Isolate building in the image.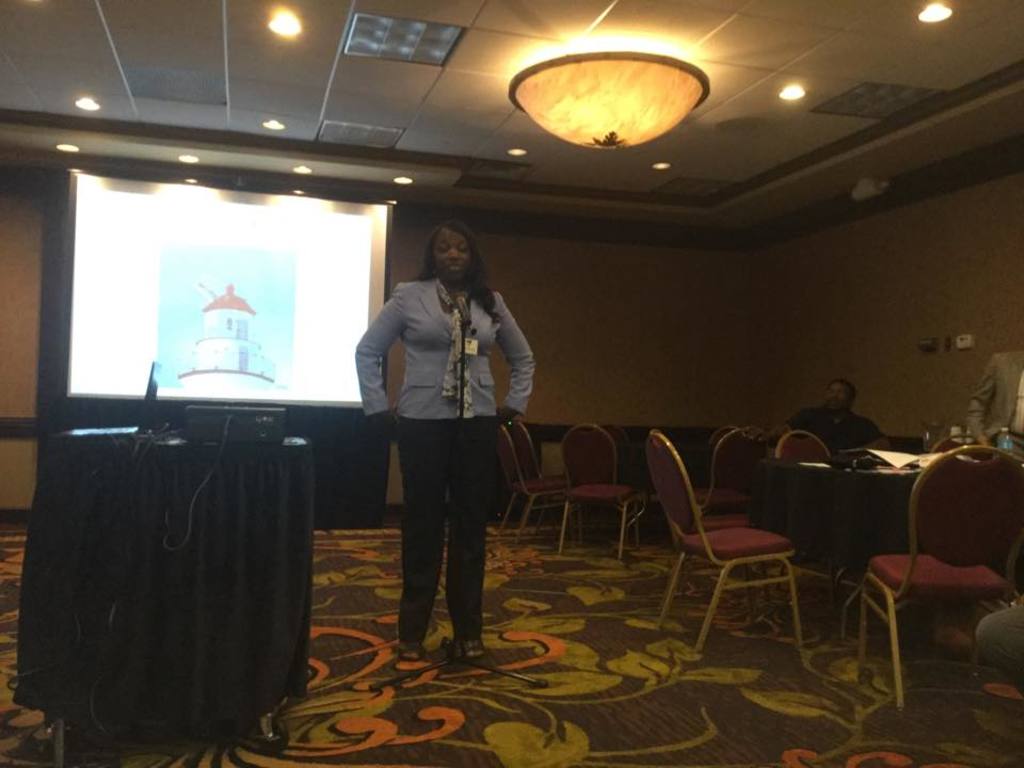
Isolated region: box(0, 0, 1023, 766).
